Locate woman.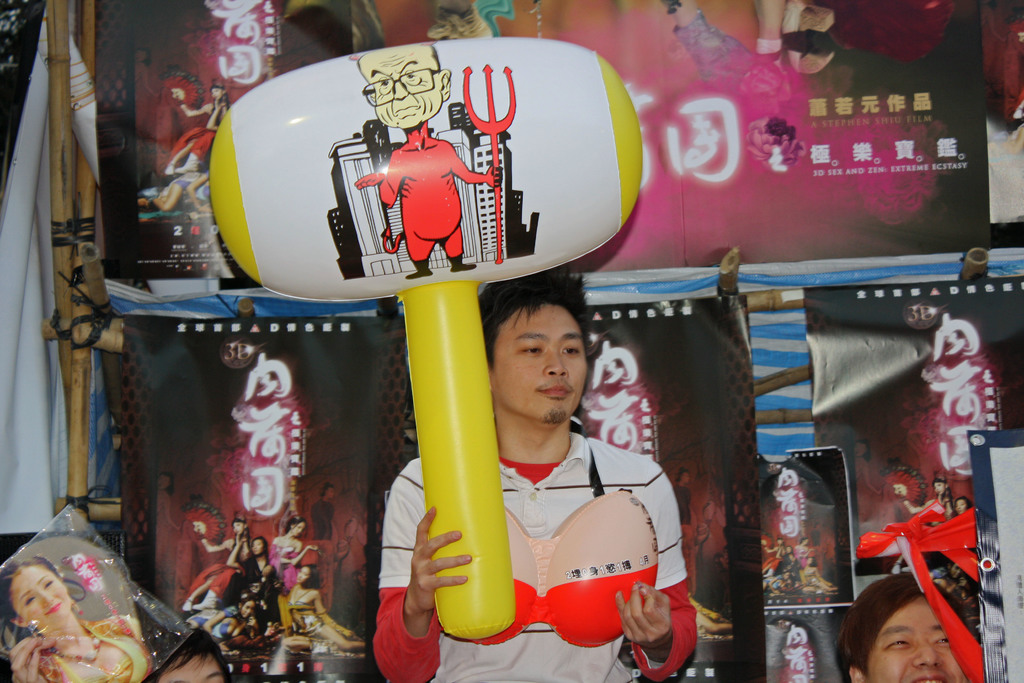
Bounding box: x1=0, y1=557, x2=154, y2=682.
